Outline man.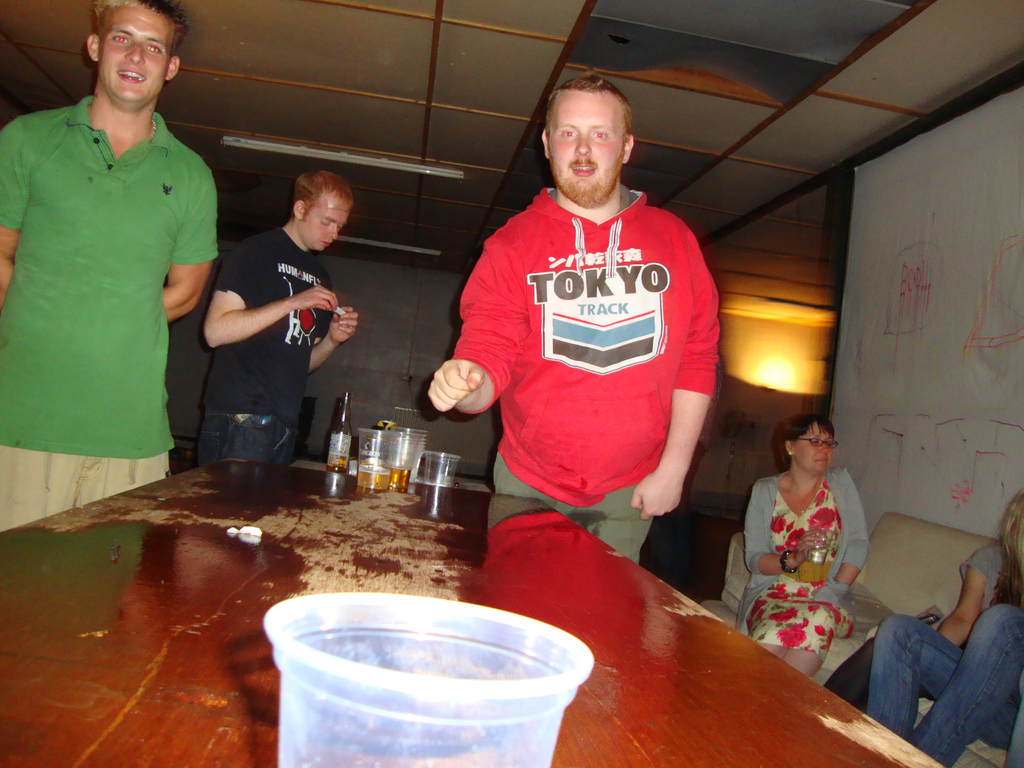
Outline: [left=191, top=161, right=364, bottom=463].
